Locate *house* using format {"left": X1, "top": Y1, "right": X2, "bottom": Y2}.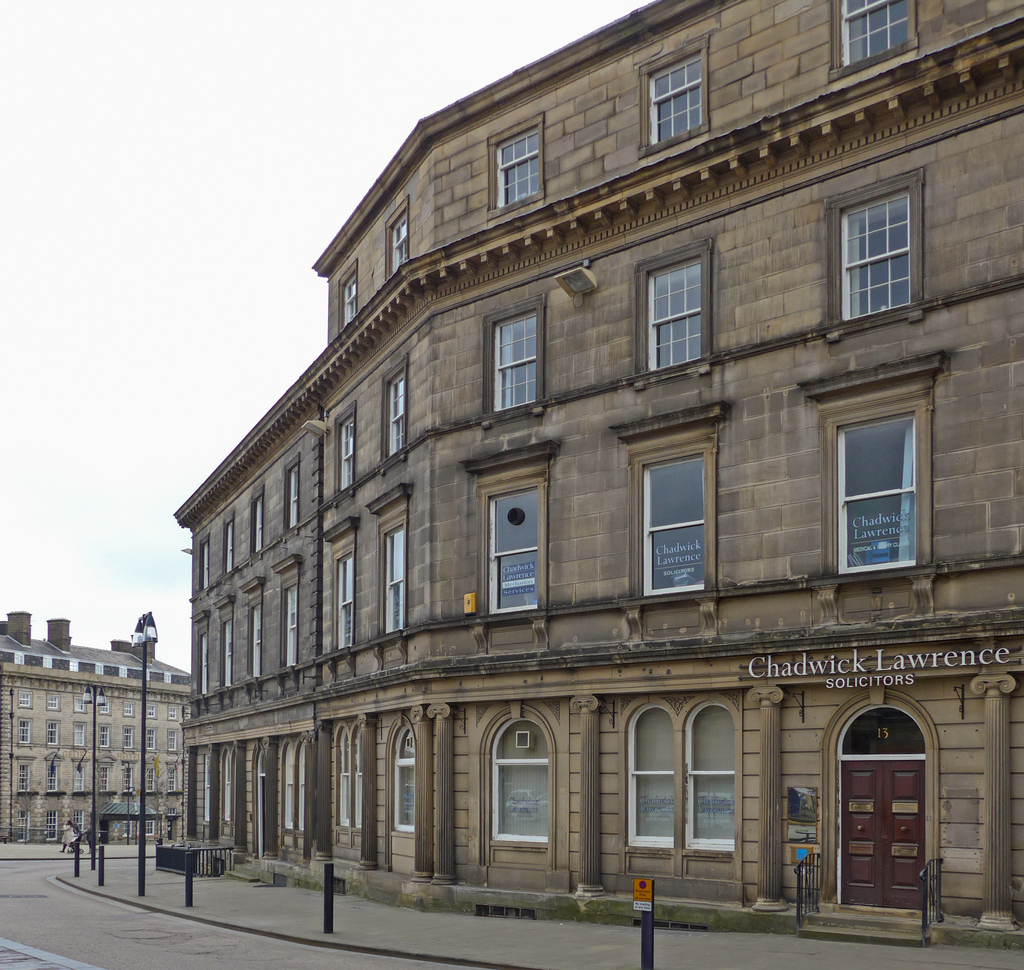
{"left": 157, "top": 0, "right": 1023, "bottom": 958}.
